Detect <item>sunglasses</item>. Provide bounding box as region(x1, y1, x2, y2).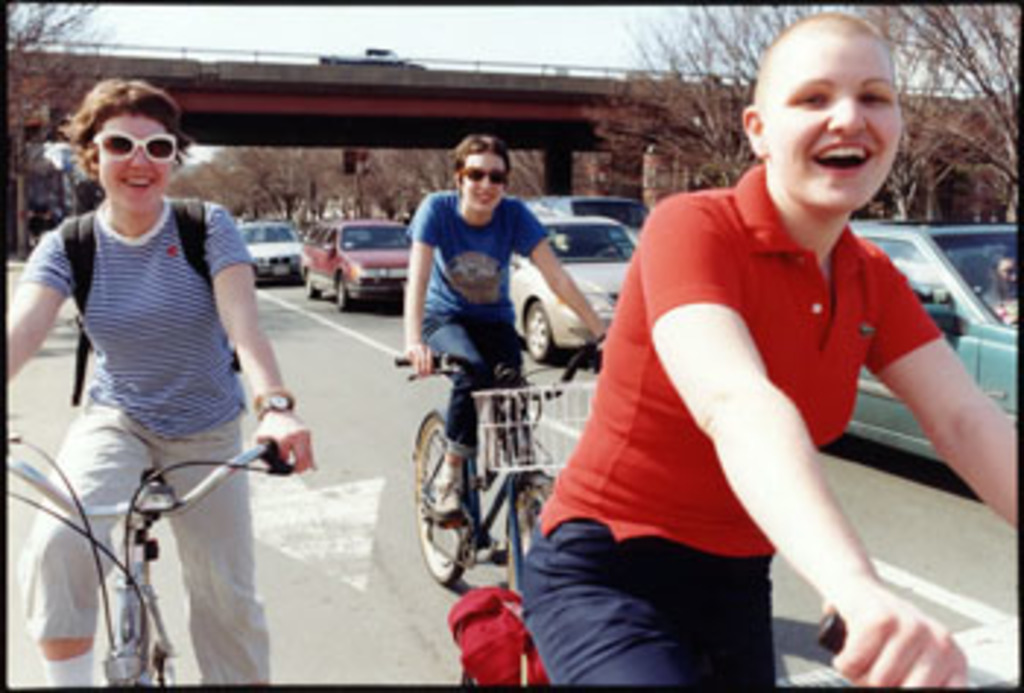
region(88, 129, 178, 161).
